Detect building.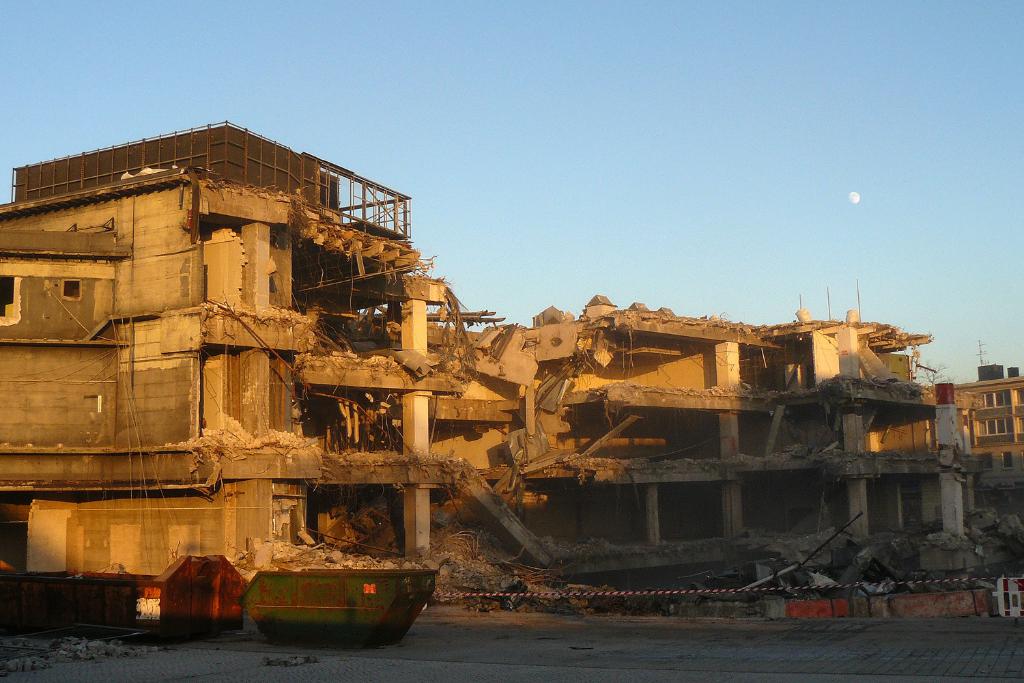
Detected at crop(864, 362, 1023, 538).
